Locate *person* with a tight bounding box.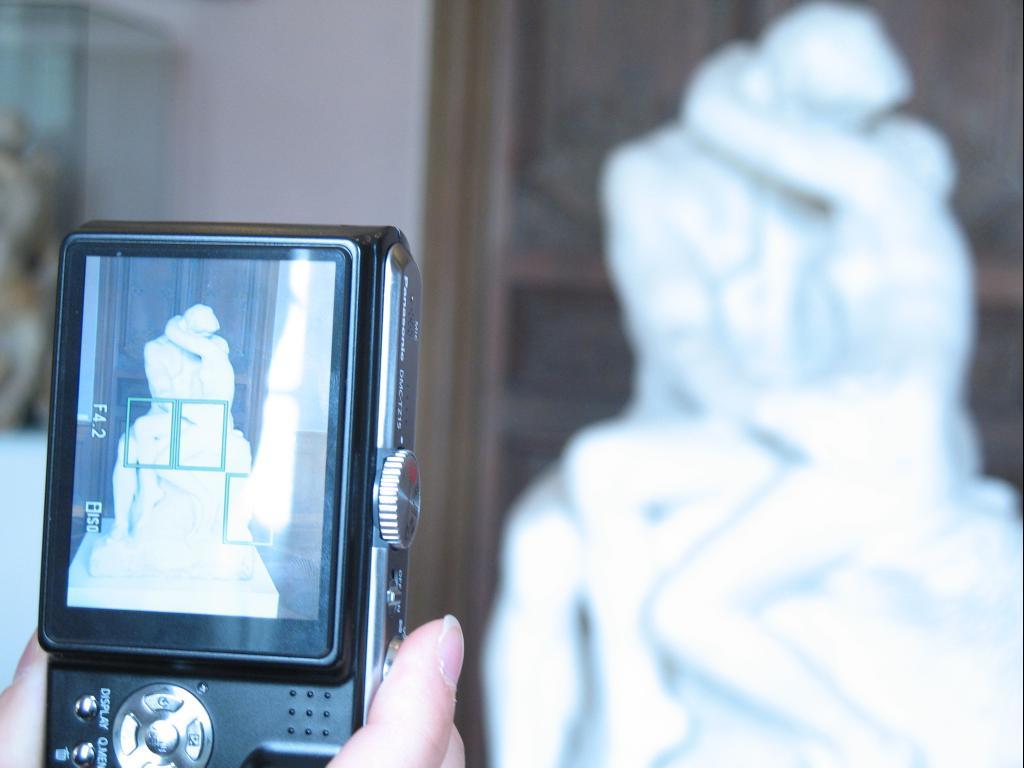
0/613/468/767.
